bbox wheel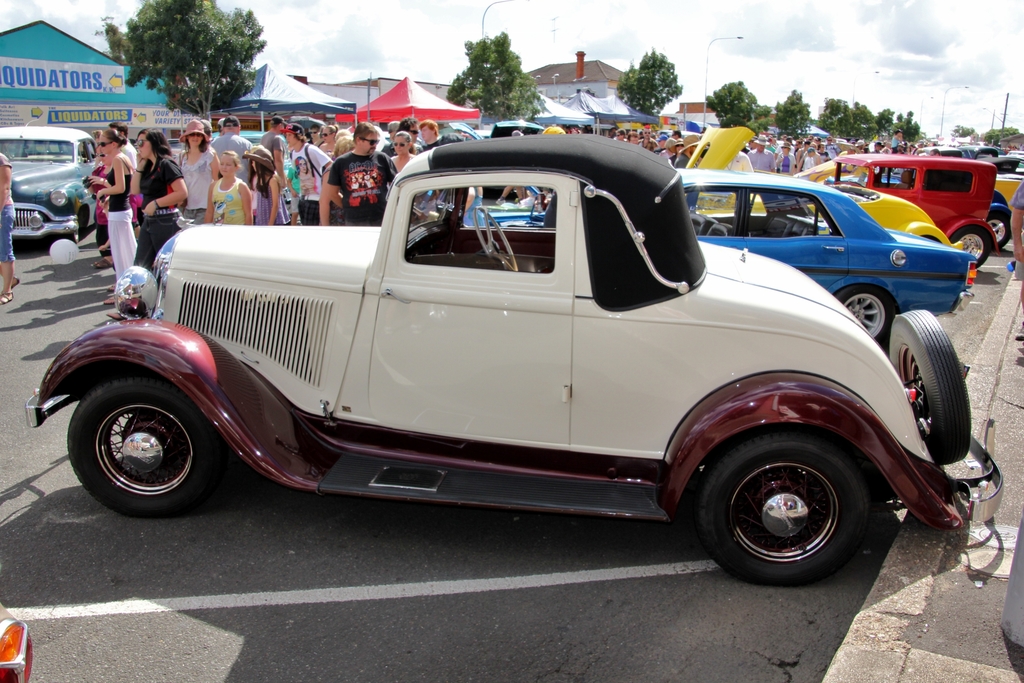
pyautogui.locateOnScreen(953, 229, 989, 270)
